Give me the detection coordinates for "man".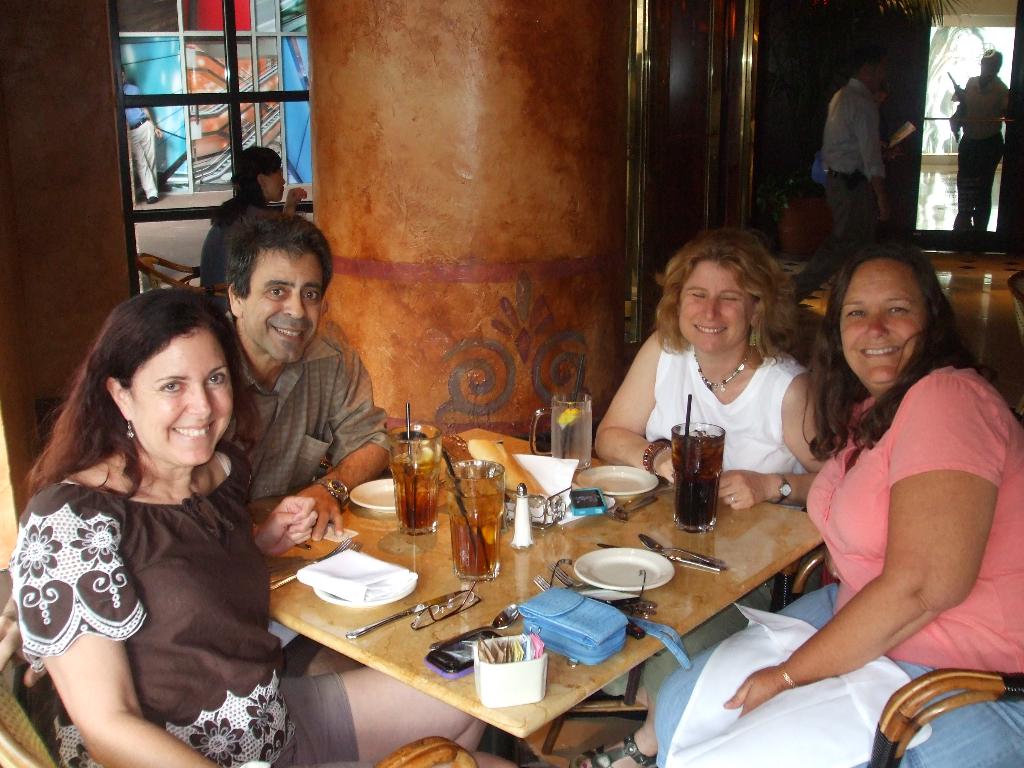
(187, 225, 397, 547).
